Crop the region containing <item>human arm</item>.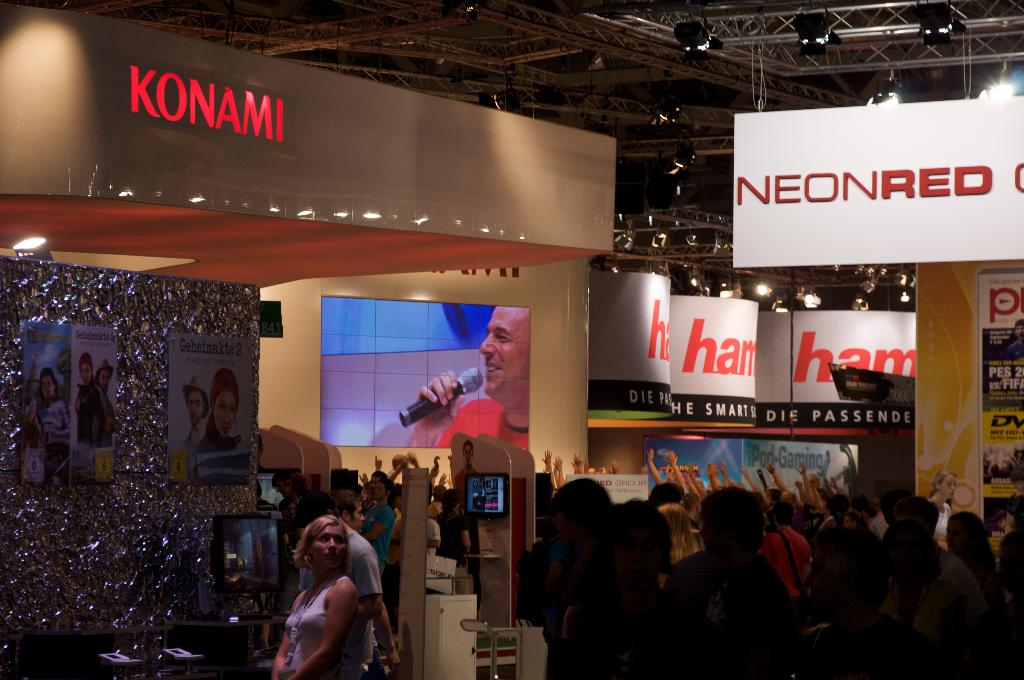
Crop region: 271/629/292/679.
